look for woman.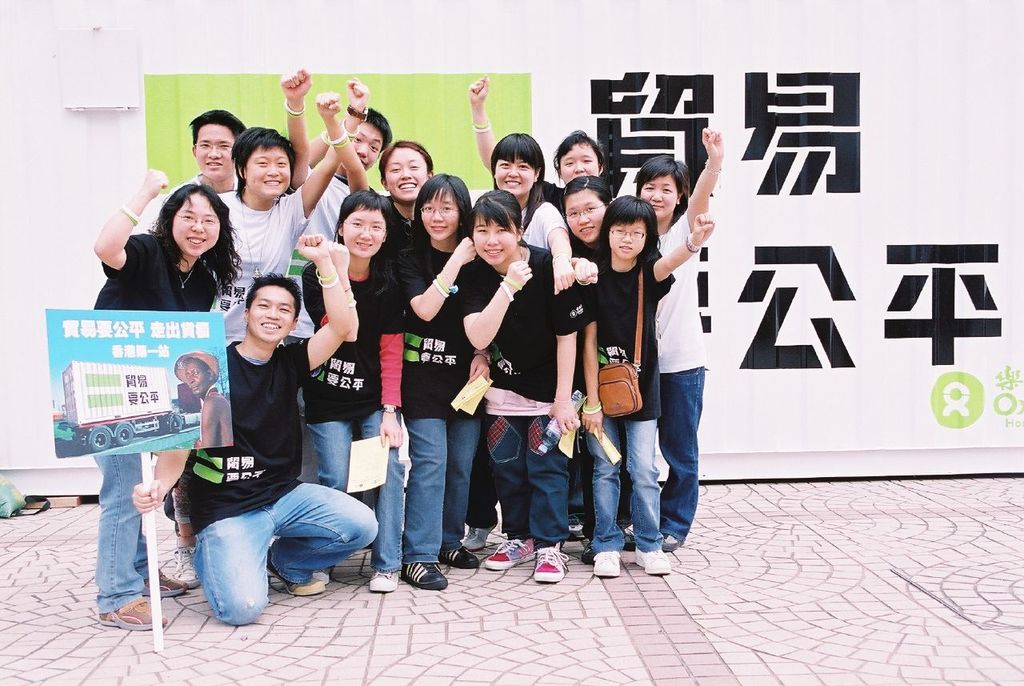
Found: 383 173 498 592.
